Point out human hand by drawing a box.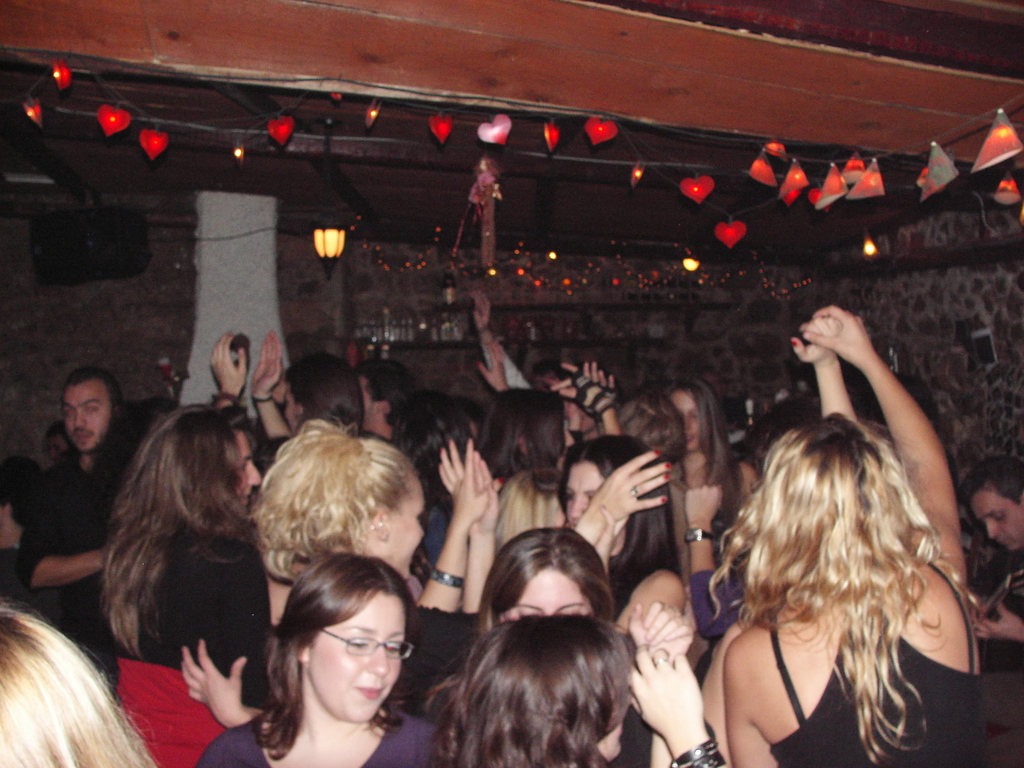
region(546, 358, 593, 397).
